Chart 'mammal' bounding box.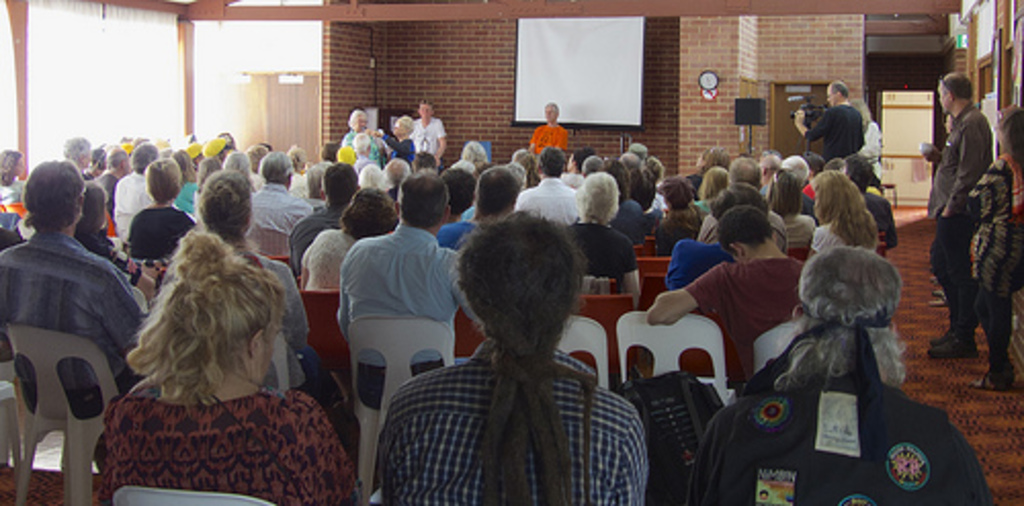
Charted: l=950, t=104, r=1022, b=381.
